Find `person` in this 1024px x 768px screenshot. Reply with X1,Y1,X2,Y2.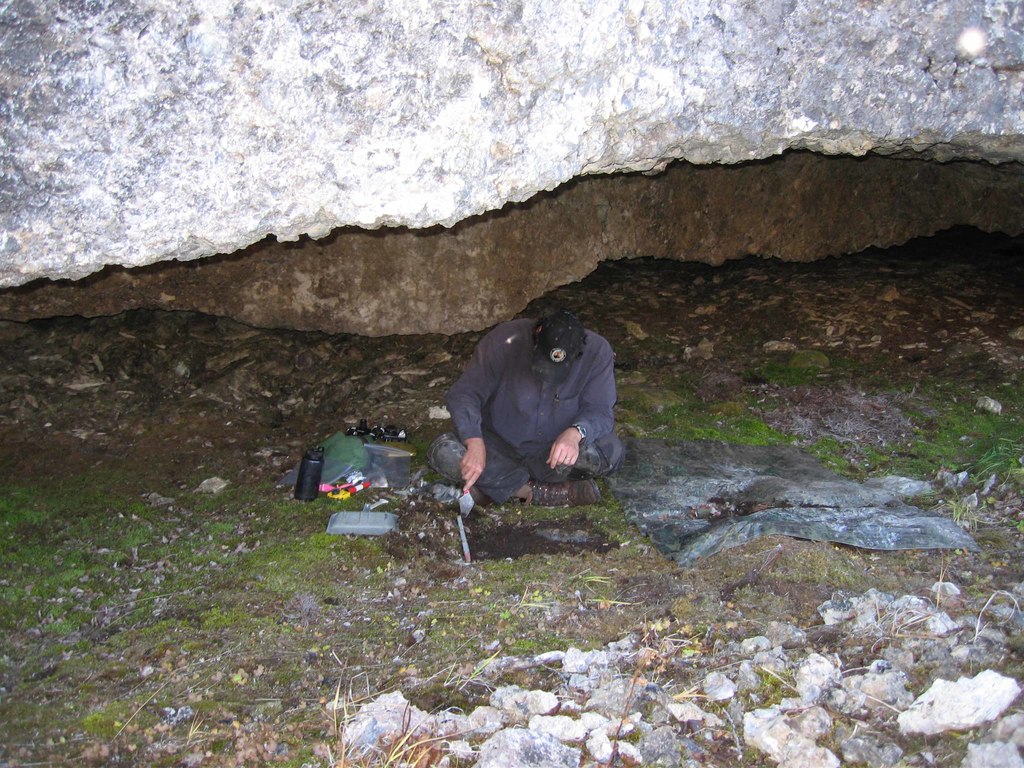
429,307,630,509.
